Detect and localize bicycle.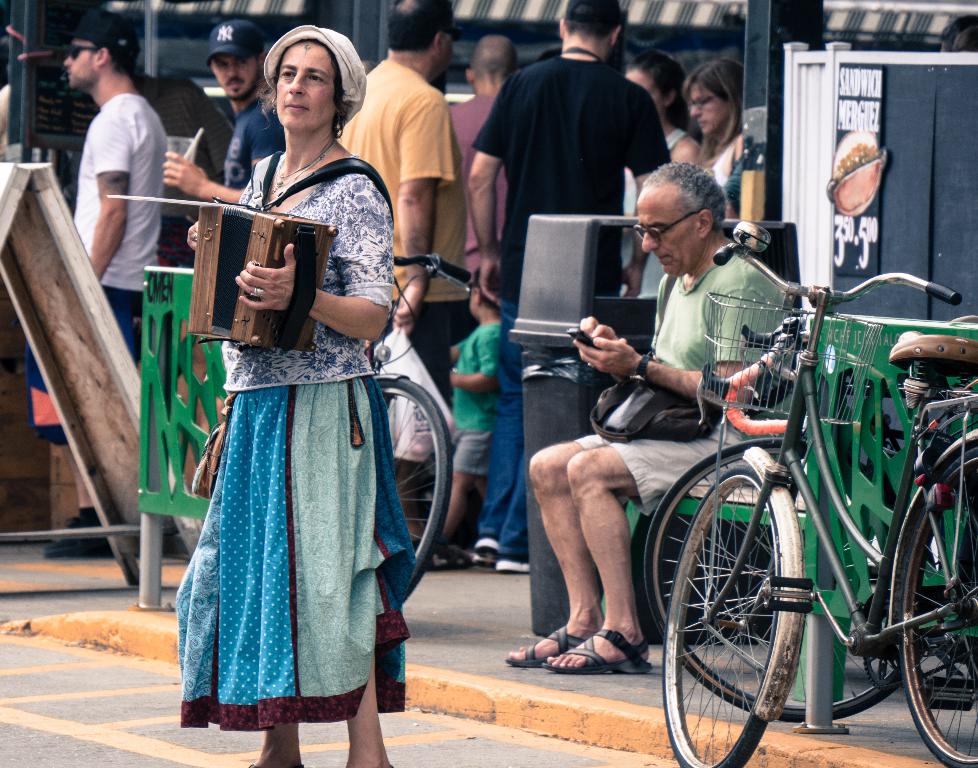
Localized at BBox(664, 222, 977, 767).
